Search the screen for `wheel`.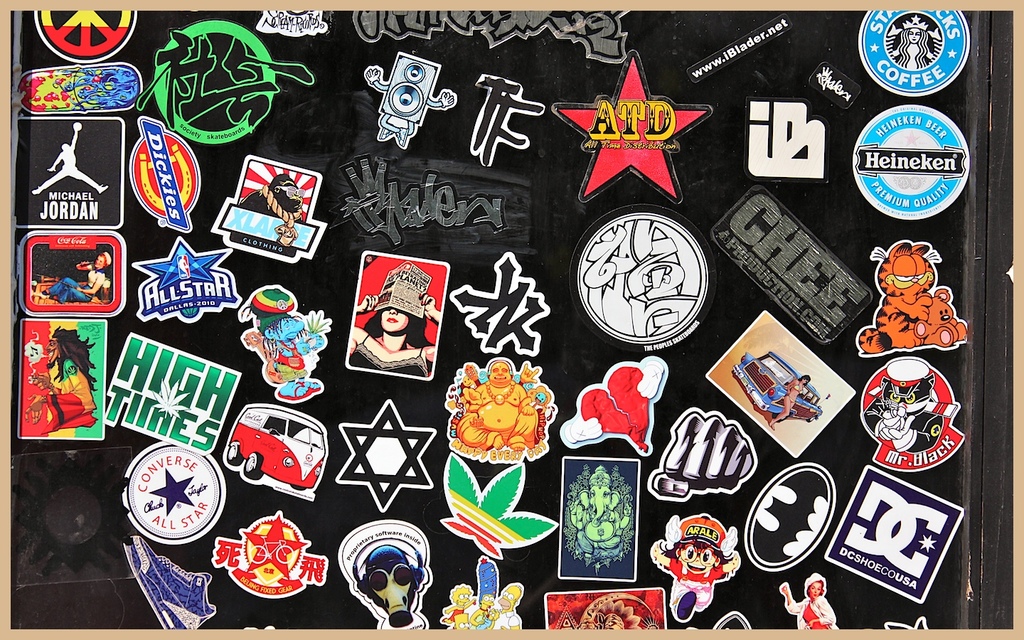
Found at 243, 457, 262, 479.
